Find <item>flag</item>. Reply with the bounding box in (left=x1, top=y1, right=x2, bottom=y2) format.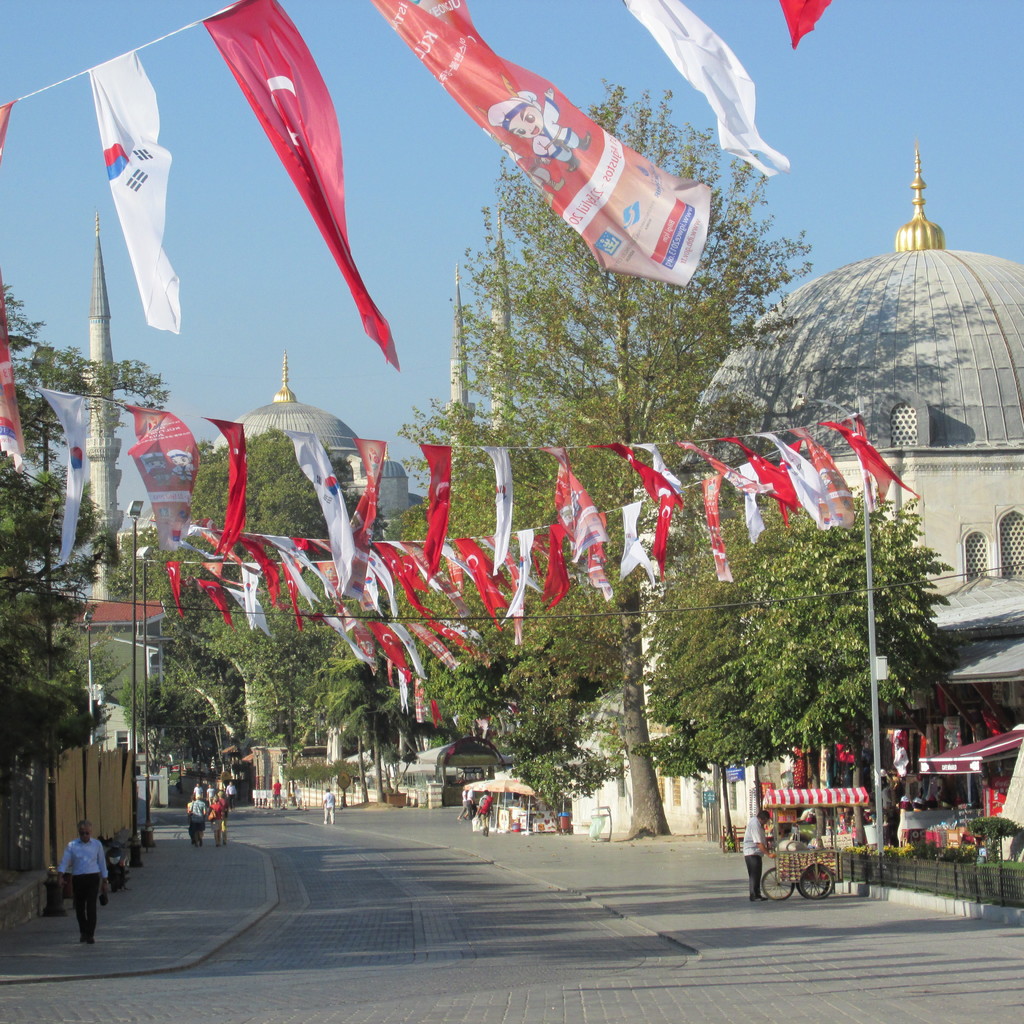
(left=684, top=442, right=774, bottom=554).
